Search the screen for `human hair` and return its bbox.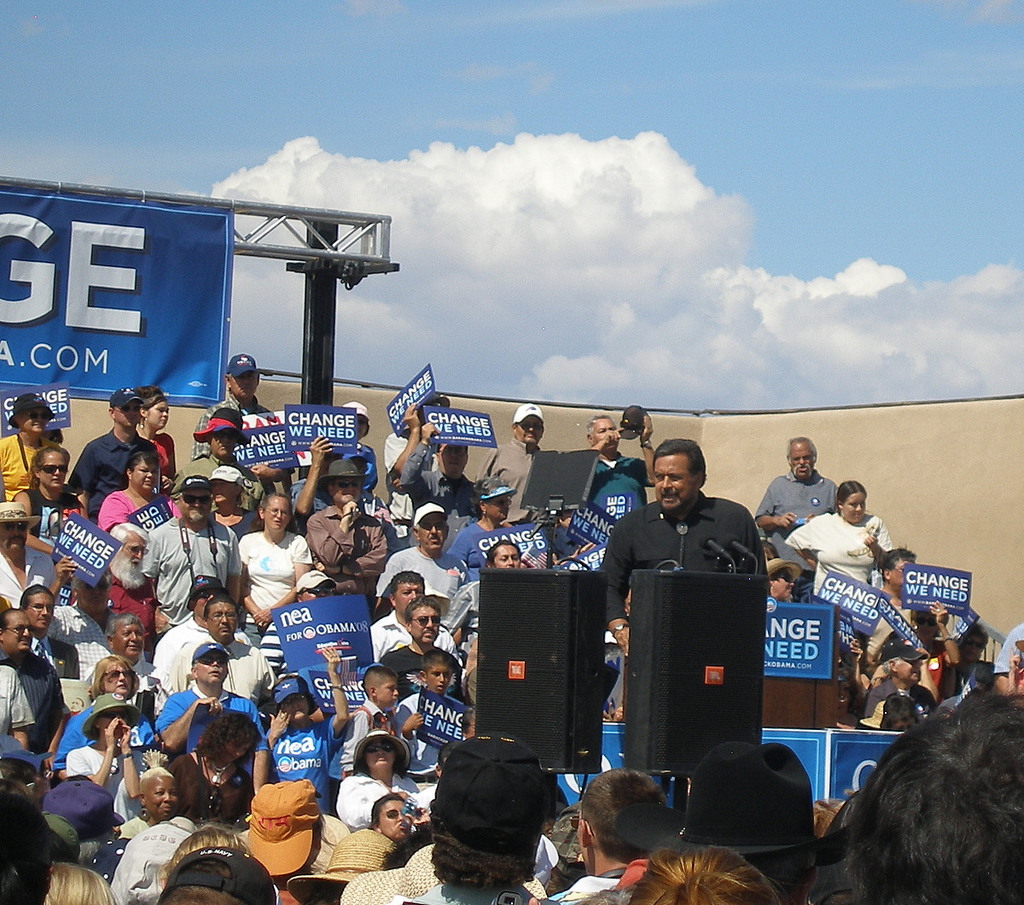
Found: bbox(829, 728, 1023, 904).
